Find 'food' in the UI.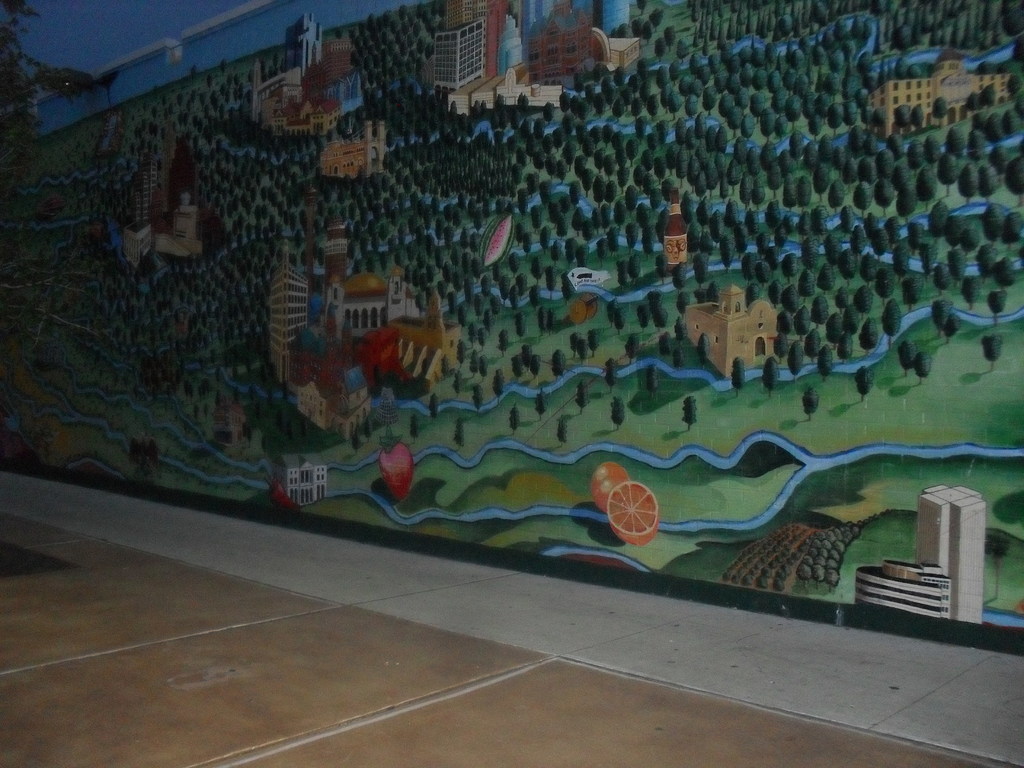
UI element at [608, 483, 661, 541].
